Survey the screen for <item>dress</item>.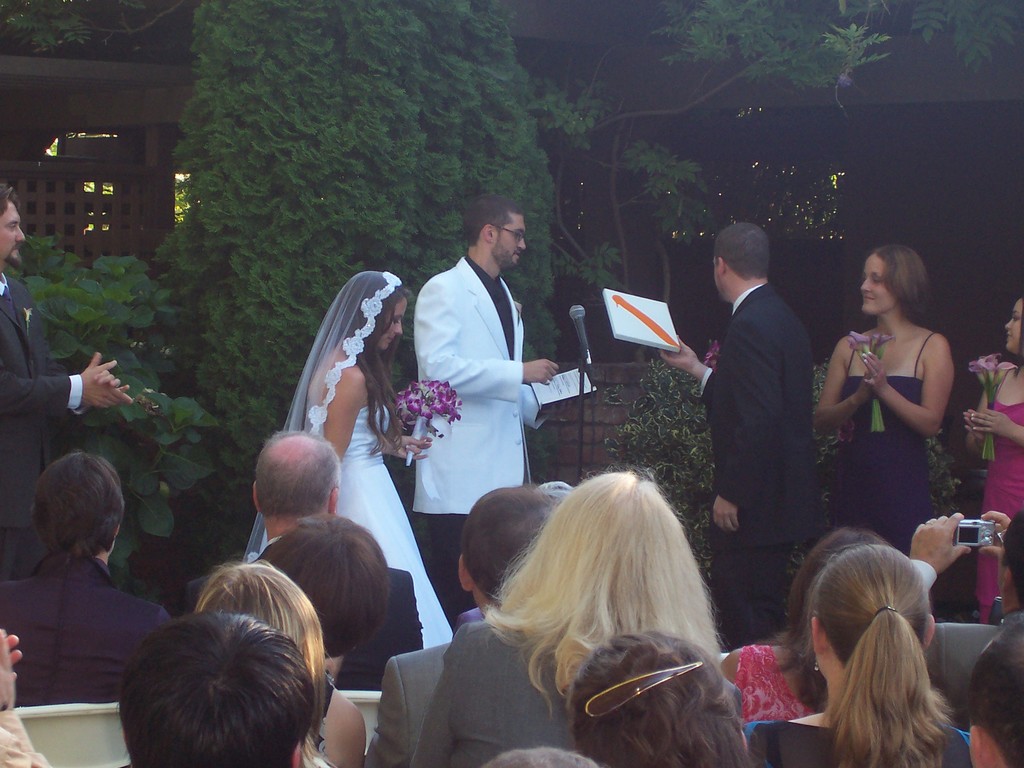
Survey found: box=[834, 332, 938, 545].
